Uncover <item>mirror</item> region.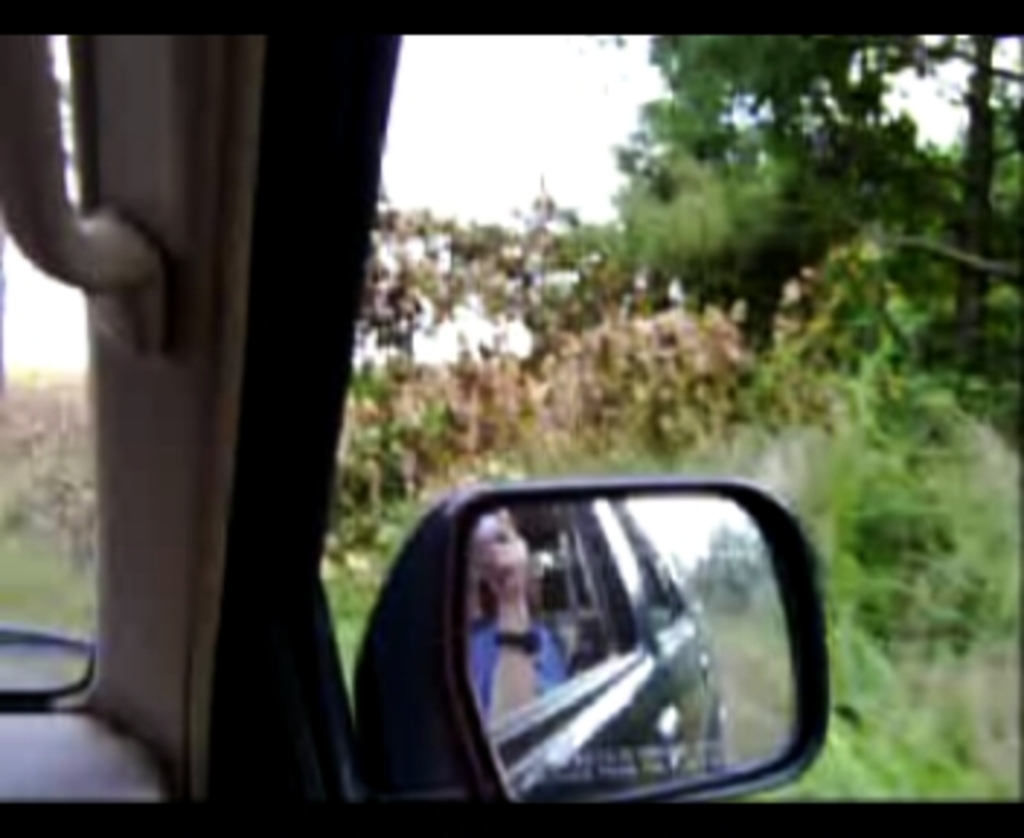
Uncovered: 463/498/797/809.
